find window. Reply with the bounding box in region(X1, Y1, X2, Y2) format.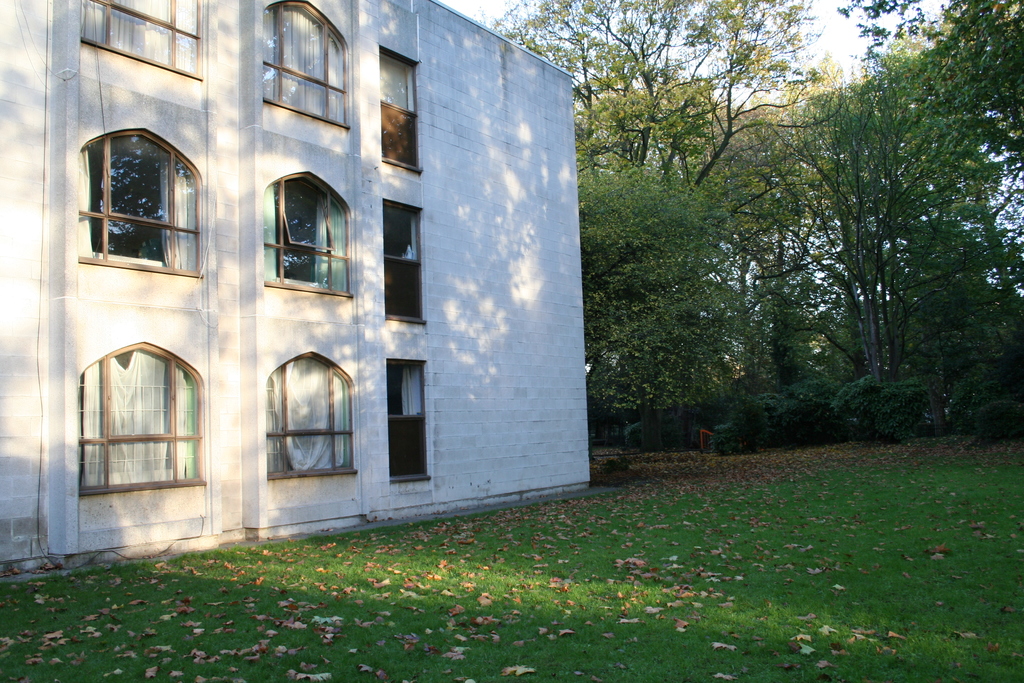
region(261, 0, 355, 120).
